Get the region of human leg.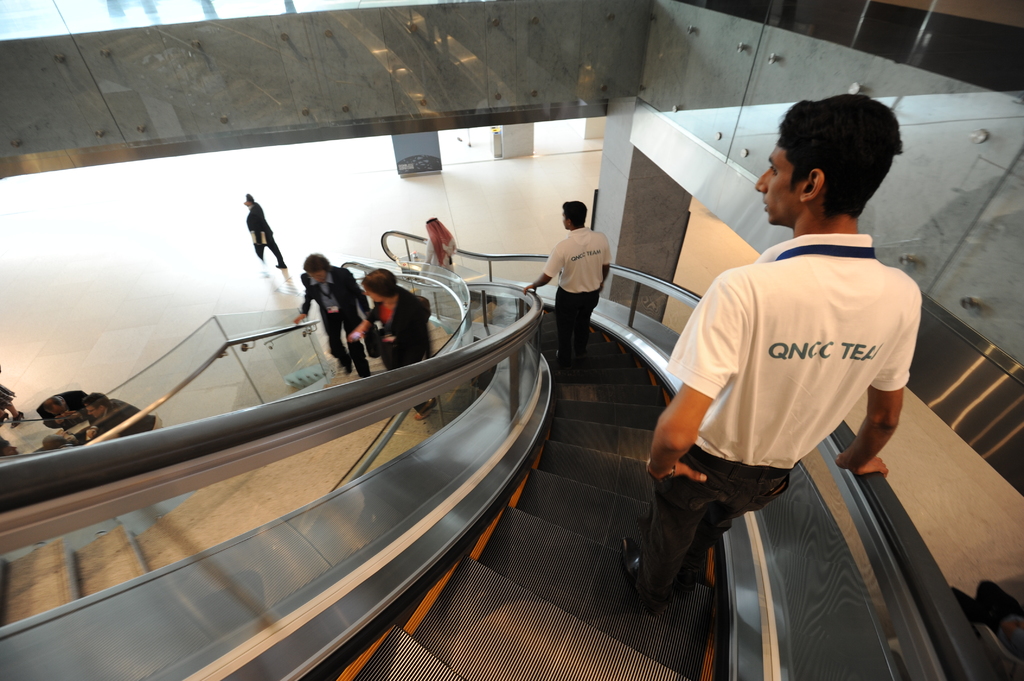
x1=617, y1=465, x2=792, y2=604.
